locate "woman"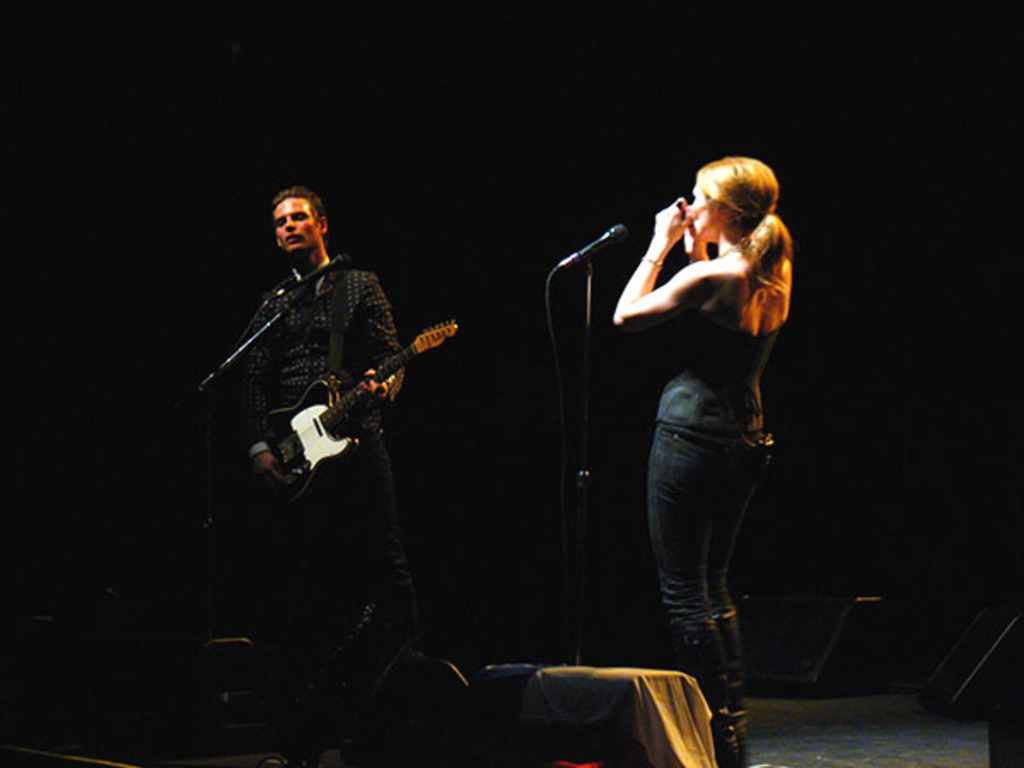
616, 154, 797, 727
